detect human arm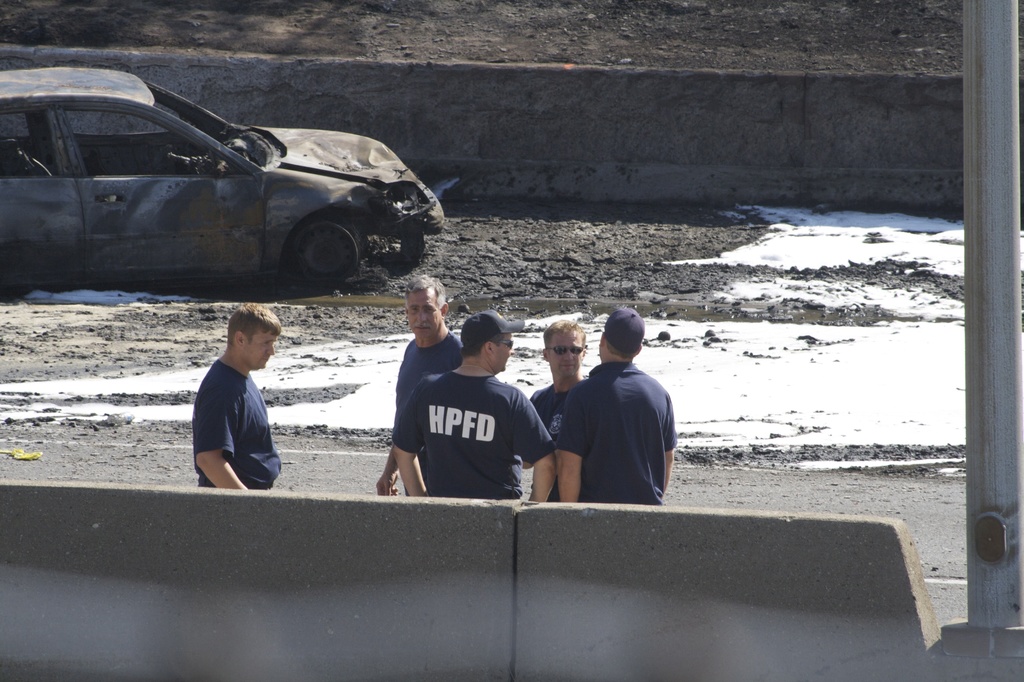
[left=394, top=382, right=430, bottom=501]
